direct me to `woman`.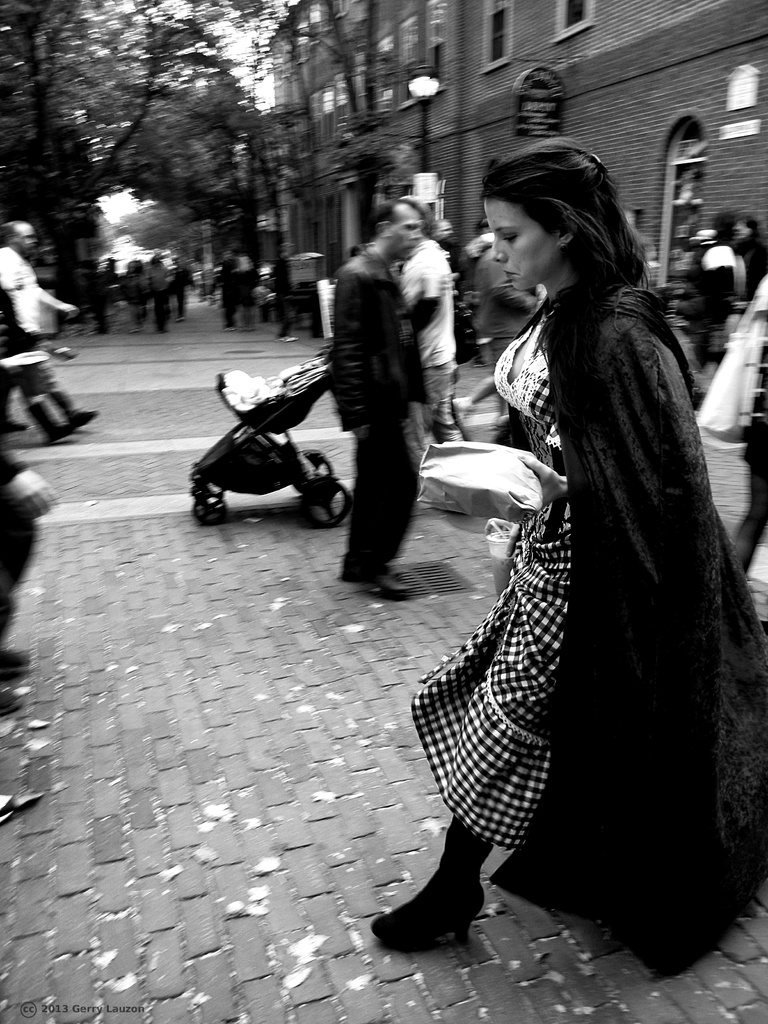
Direction: (x1=372, y1=142, x2=767, y2=968).
